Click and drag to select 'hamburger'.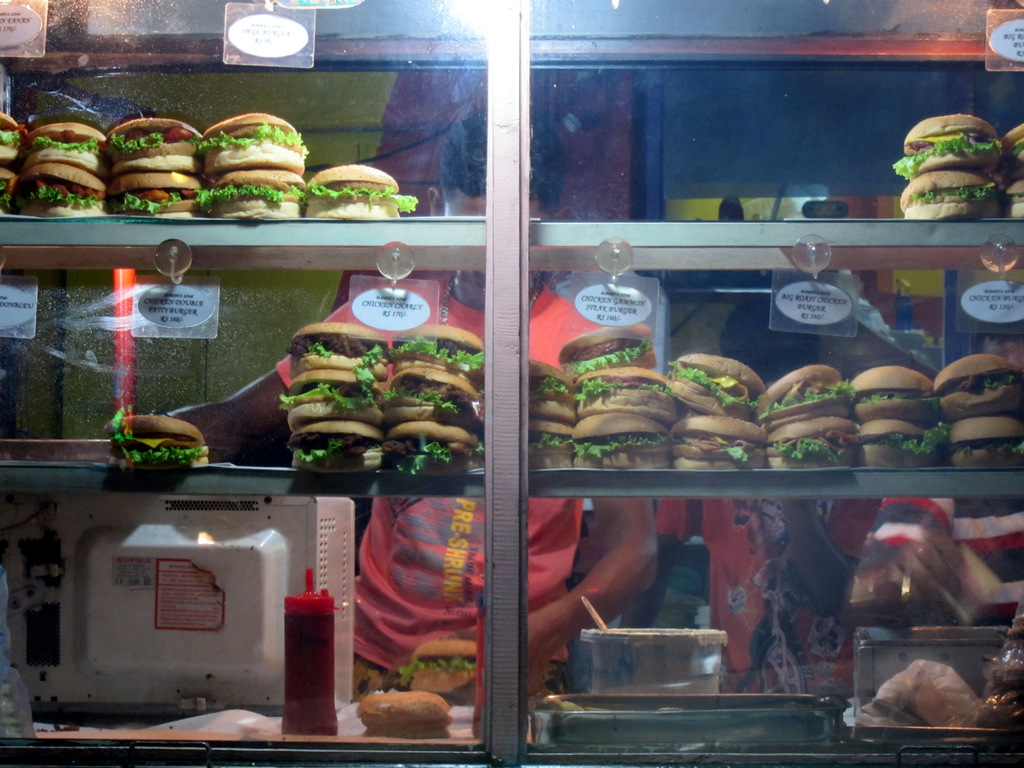
Selection: <bbox>360, 688, 456, 739</bbox>.
